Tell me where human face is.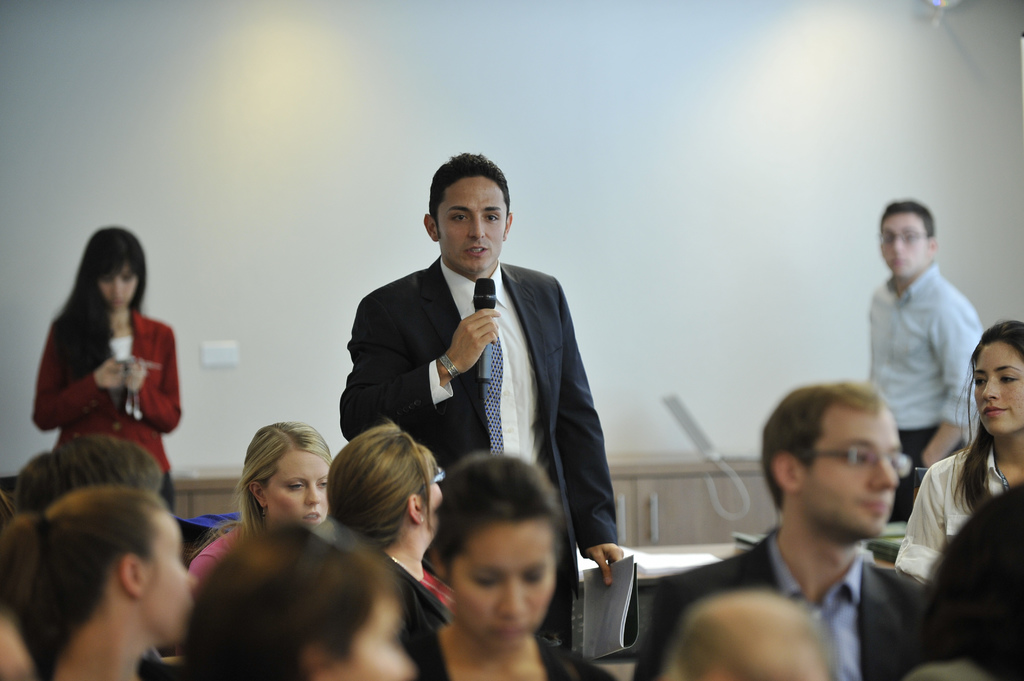
human face is at (x1=434, y1=177, x2=506, y2=273).
